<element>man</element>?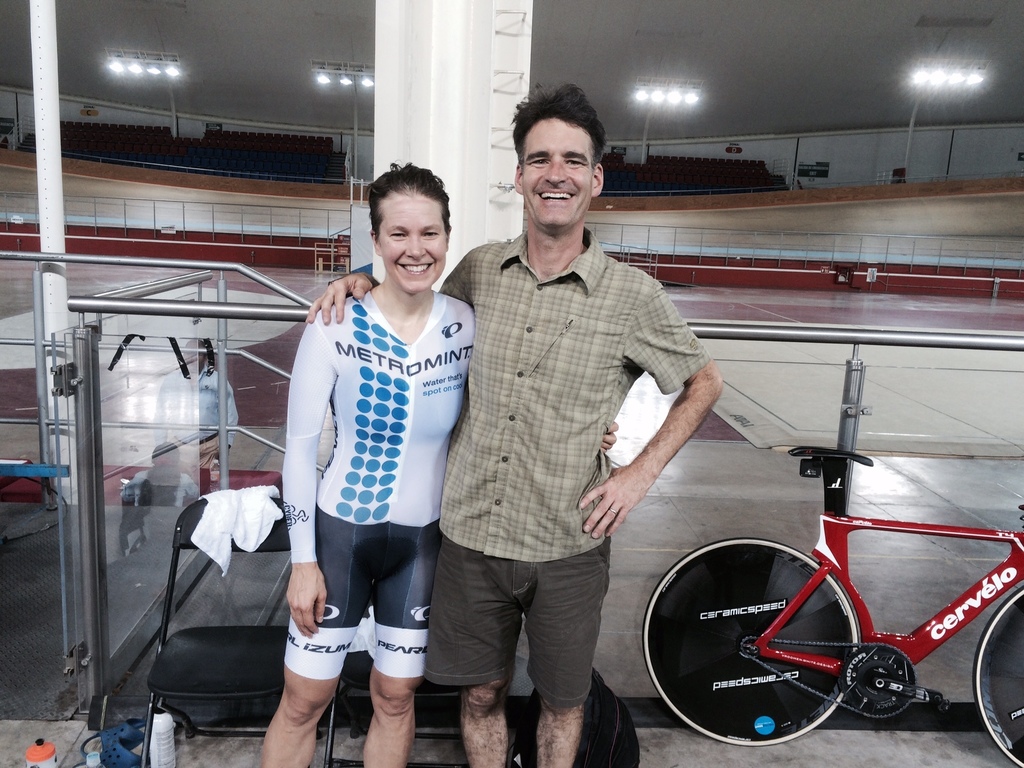
region(338, 157, 802, 744)
